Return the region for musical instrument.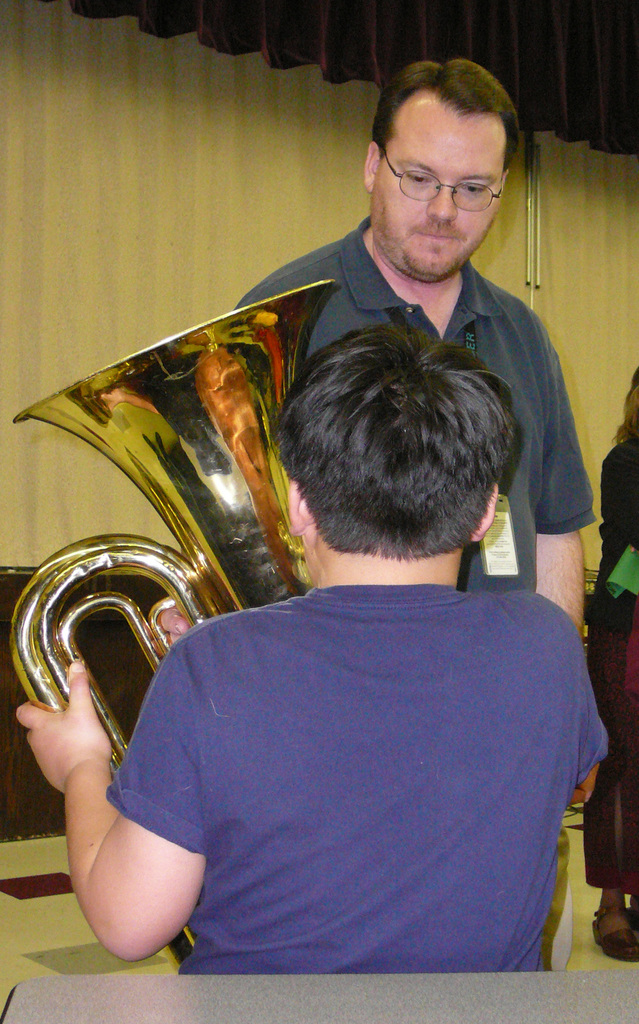
Rect(24, 193, 395, 924).
